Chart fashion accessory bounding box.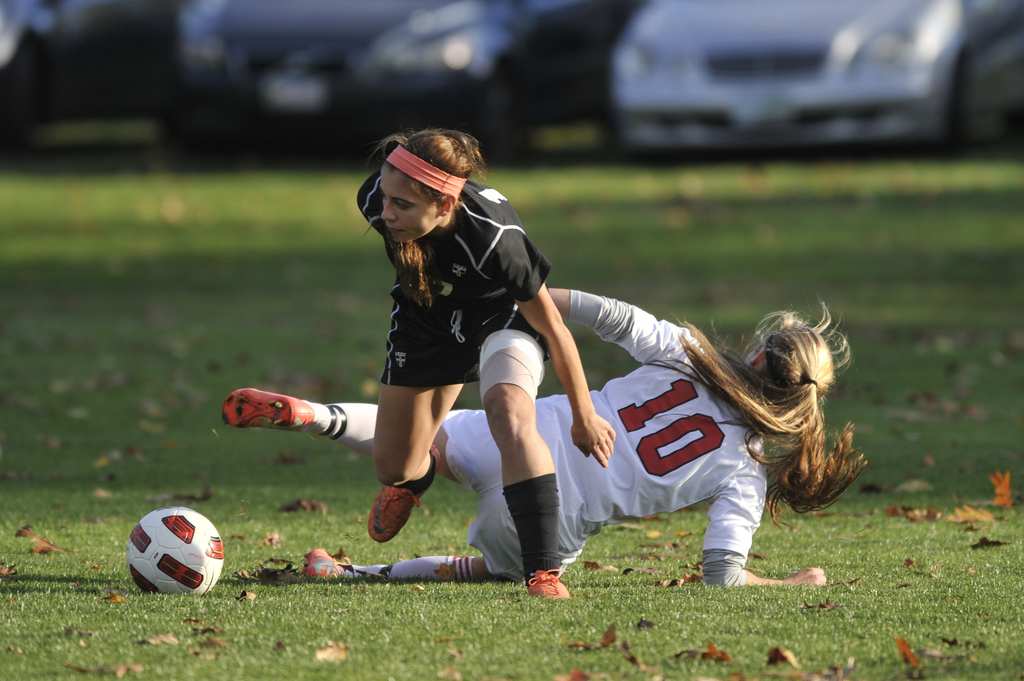
Charted: 405/455/438/496.
